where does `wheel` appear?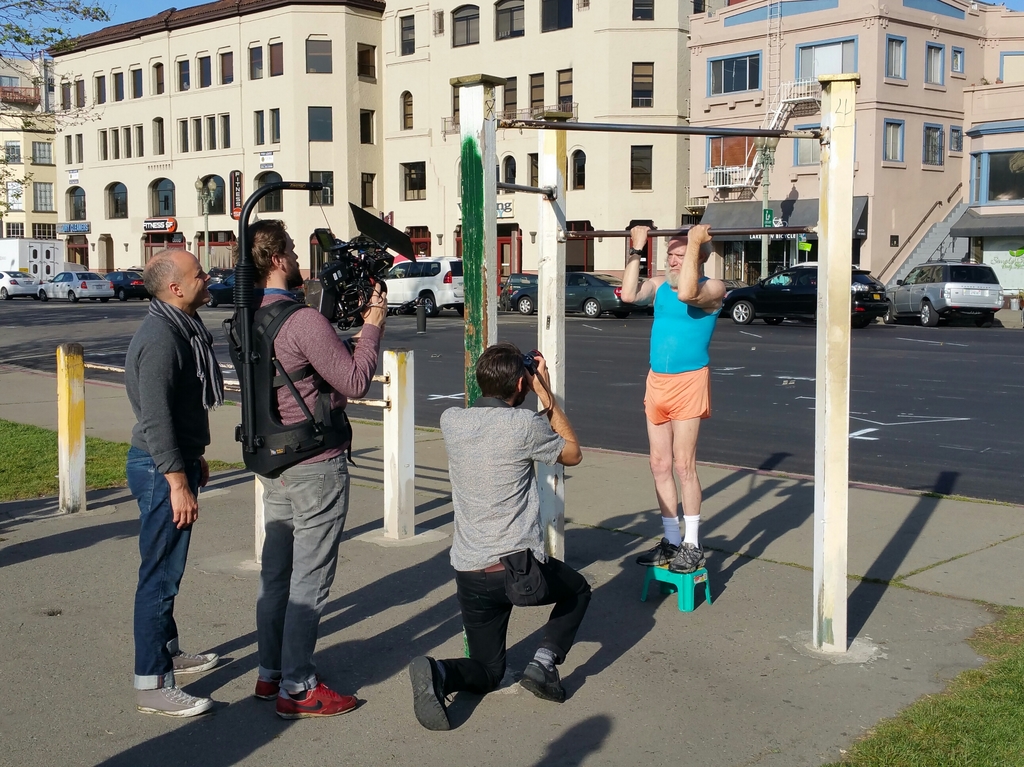
Appears at rect(723, 299, 758, 328).
